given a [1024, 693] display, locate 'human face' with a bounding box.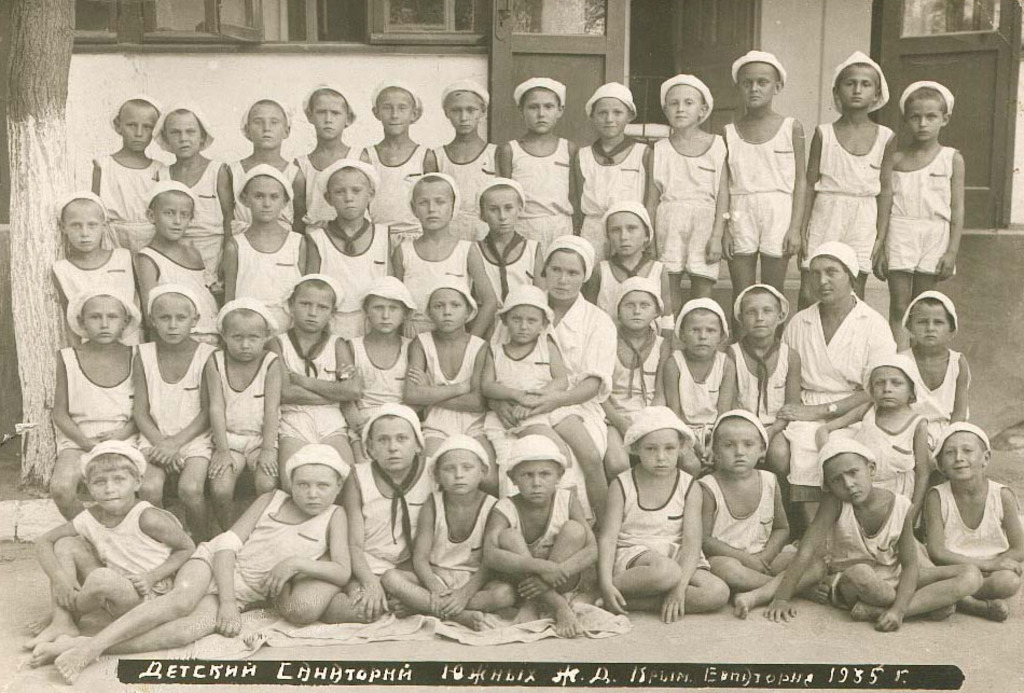
Located: {"left": 502, "top": 306, "right": 546, "bottom": 344}.
